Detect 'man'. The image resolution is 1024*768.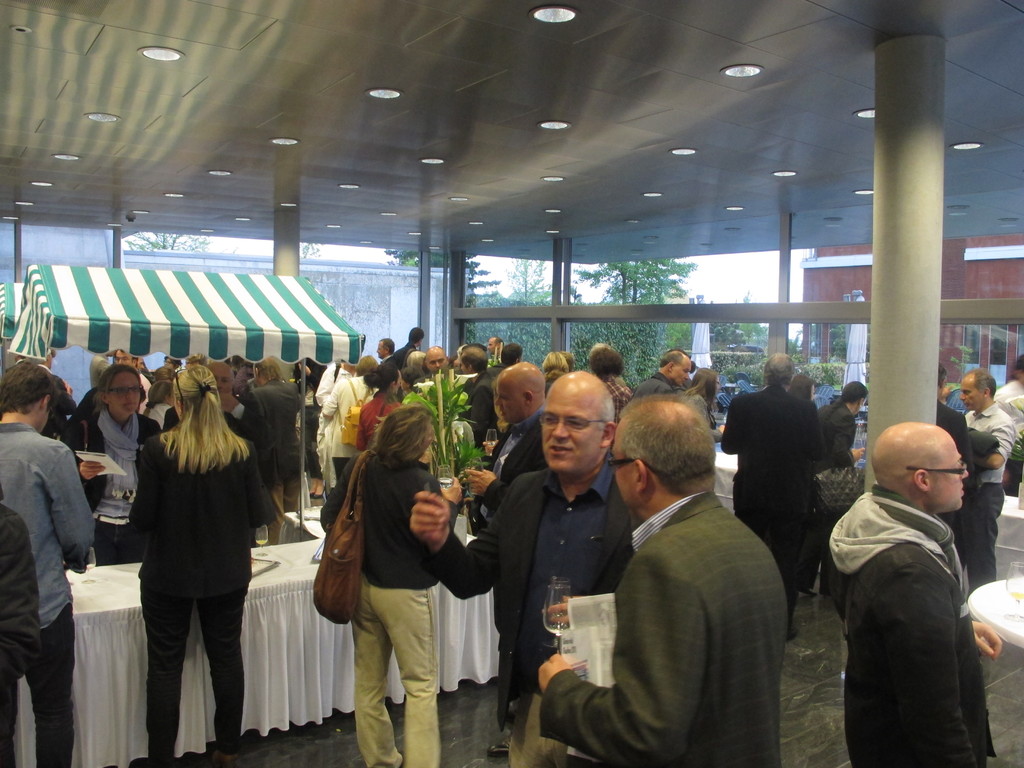
rect(411, 345, 452, 385).
